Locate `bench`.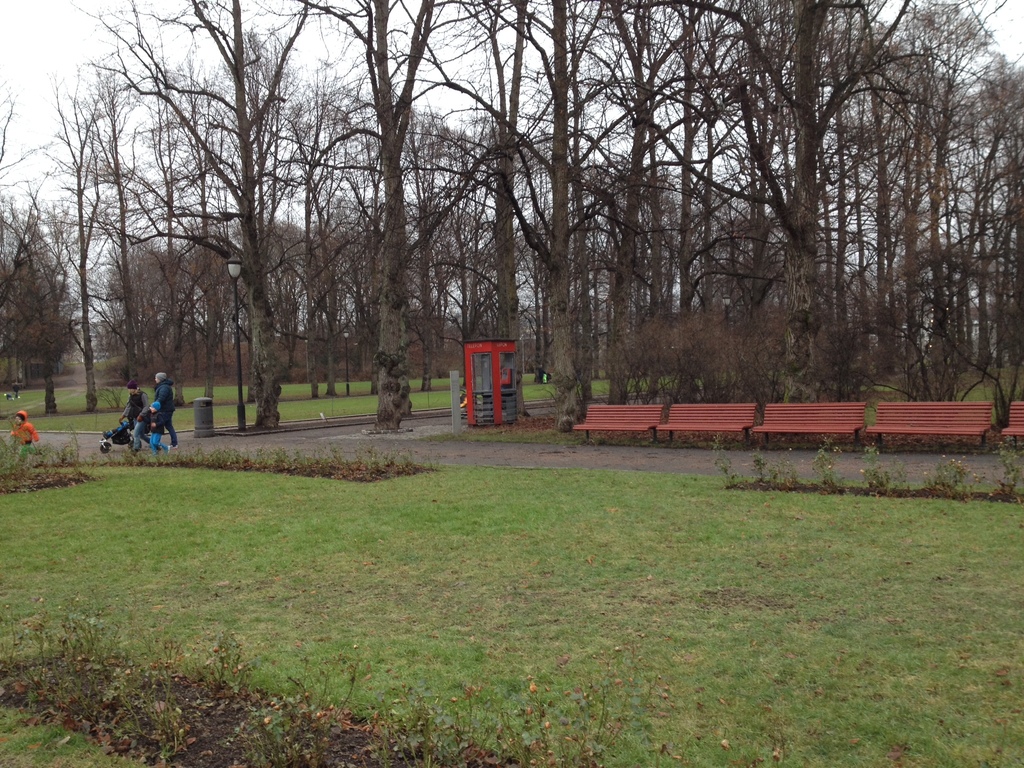
Bounding box: 867:399:995:456.
